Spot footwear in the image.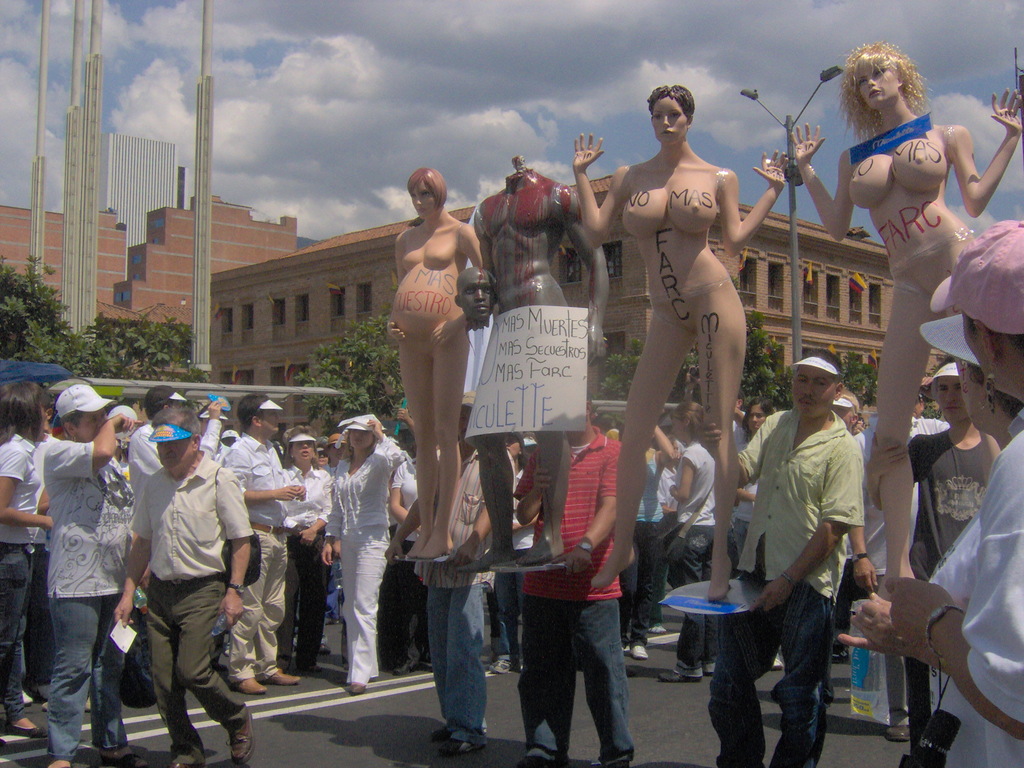
footwear found at locate(646, 627, 666, 633).
